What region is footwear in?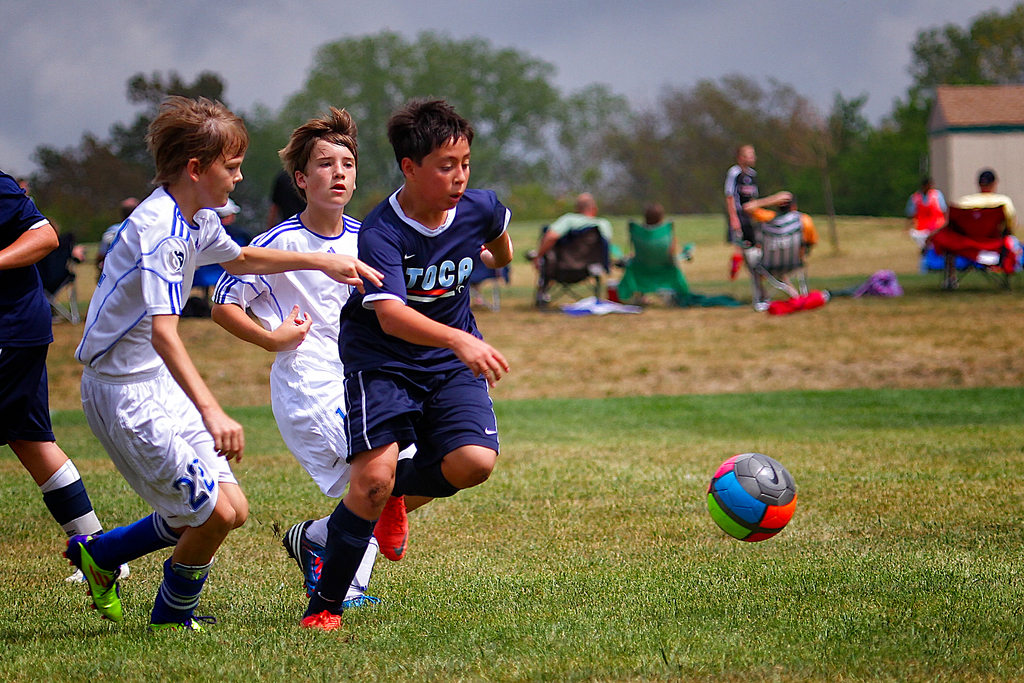
pyautogui.locateOnScreen(67, 563, 127, 584).
